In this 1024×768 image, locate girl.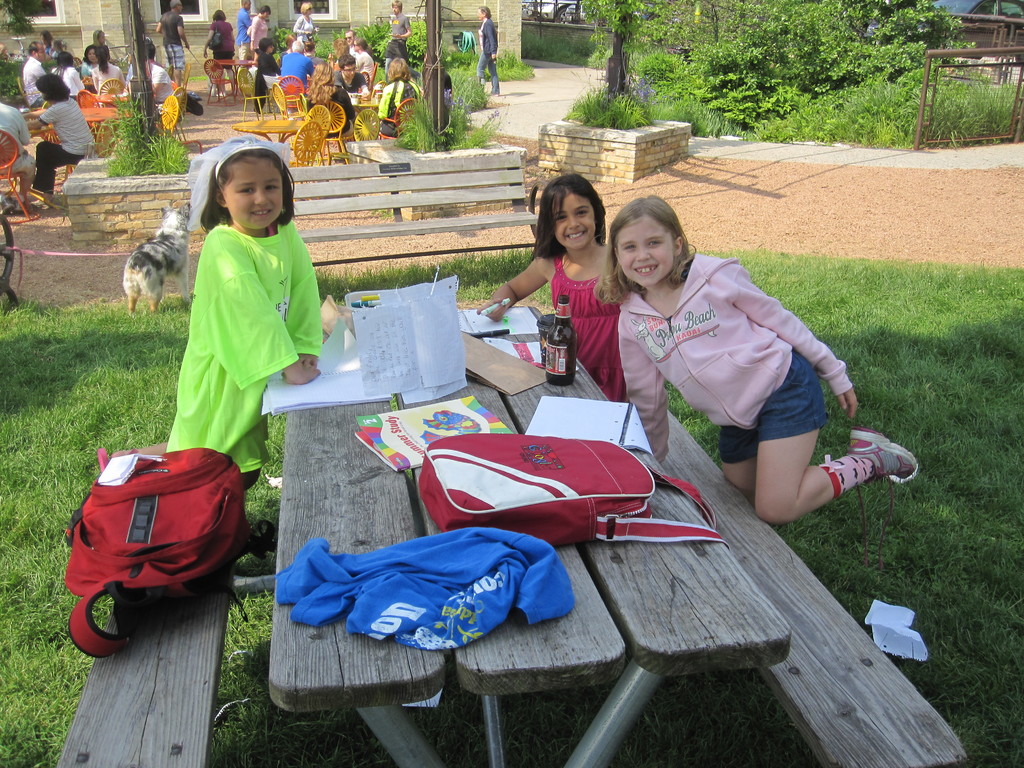
Bounding box: 43,29,54,49.
